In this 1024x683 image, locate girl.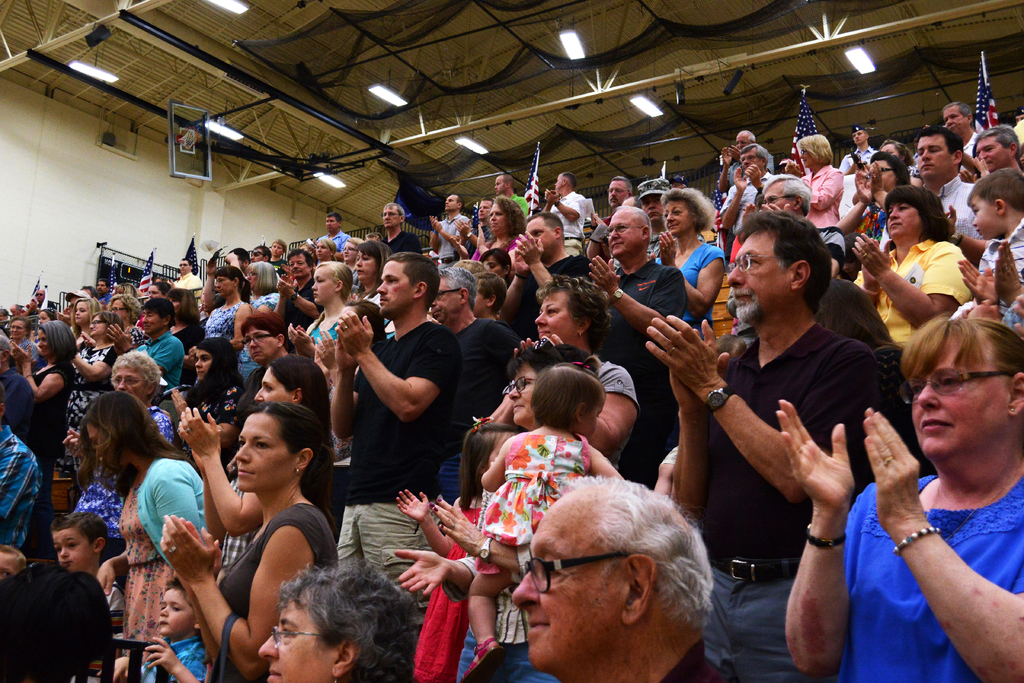
Bounding box: bbox=(456, 357, 627, 682).
